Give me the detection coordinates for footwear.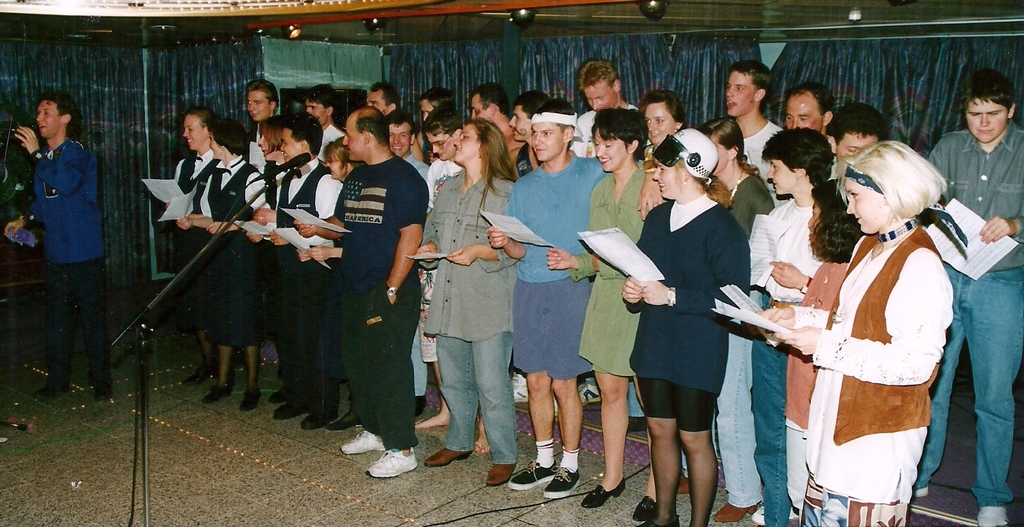
l=913, t=480, r=935, b=501.
